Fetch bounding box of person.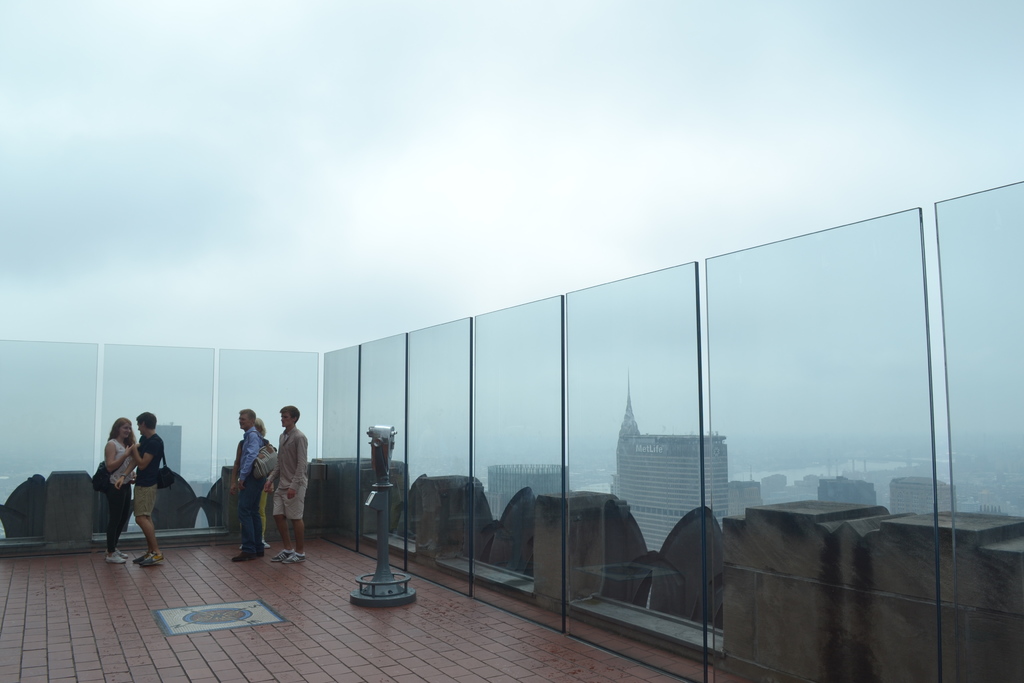
Bbox: box=[232, 409, 264, 564].
